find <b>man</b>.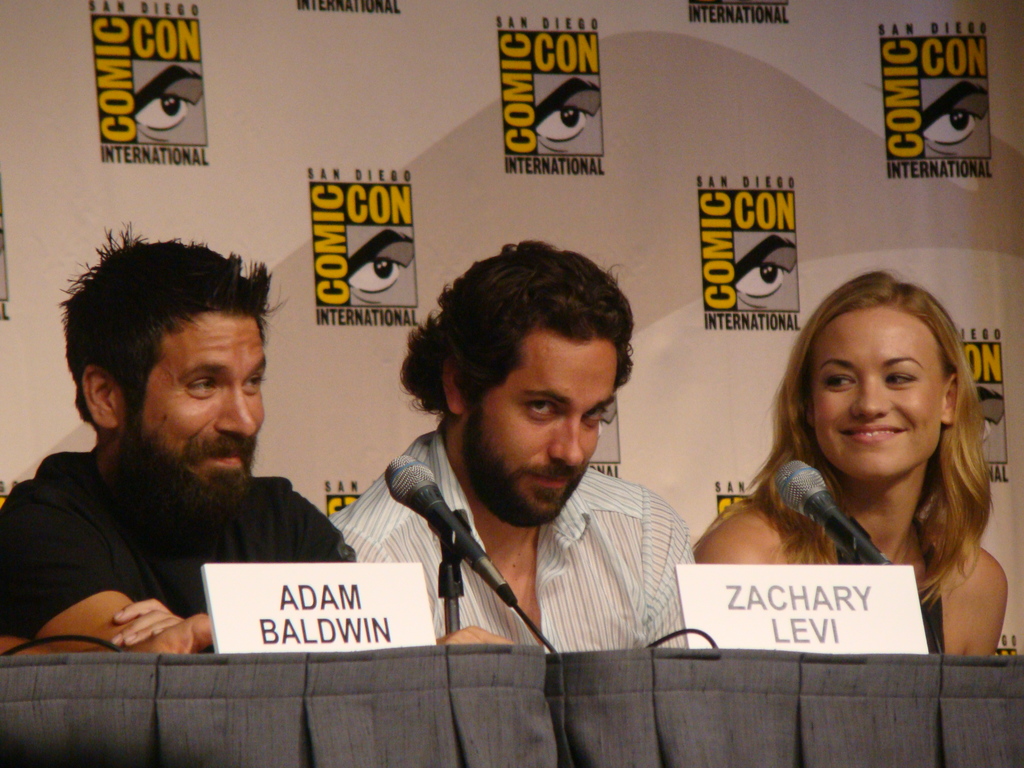
x1=0 y1=225 x2=358 y2=660.
